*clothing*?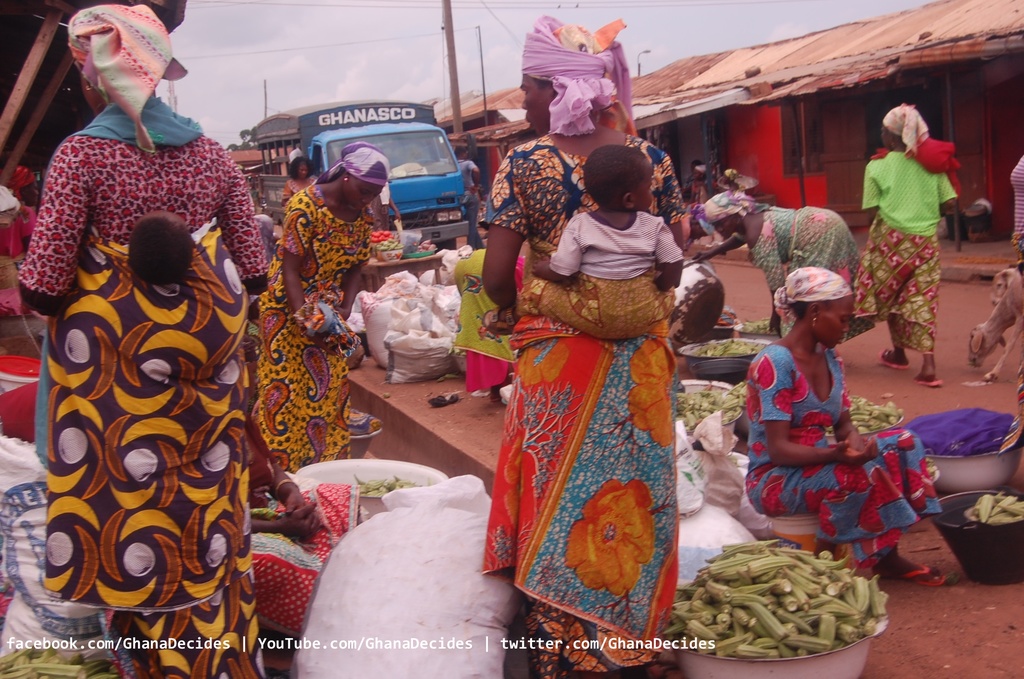
detection(283, 170, 323, 197)
